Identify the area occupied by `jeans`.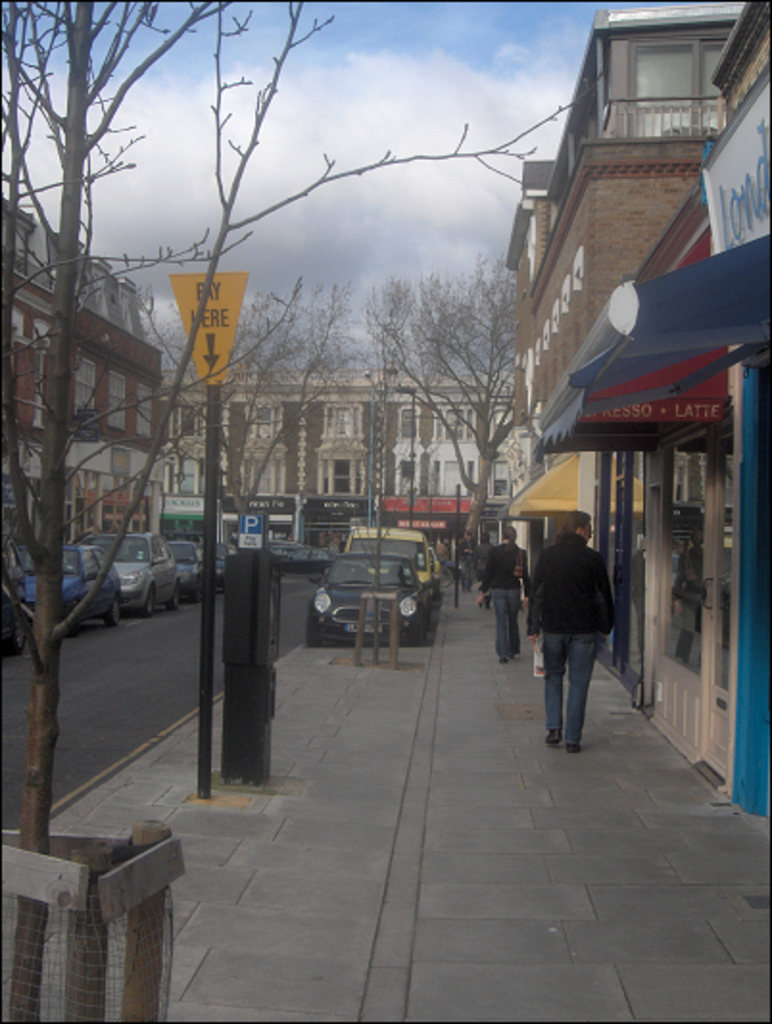
Area: rect(547, 622, 620, 738).
